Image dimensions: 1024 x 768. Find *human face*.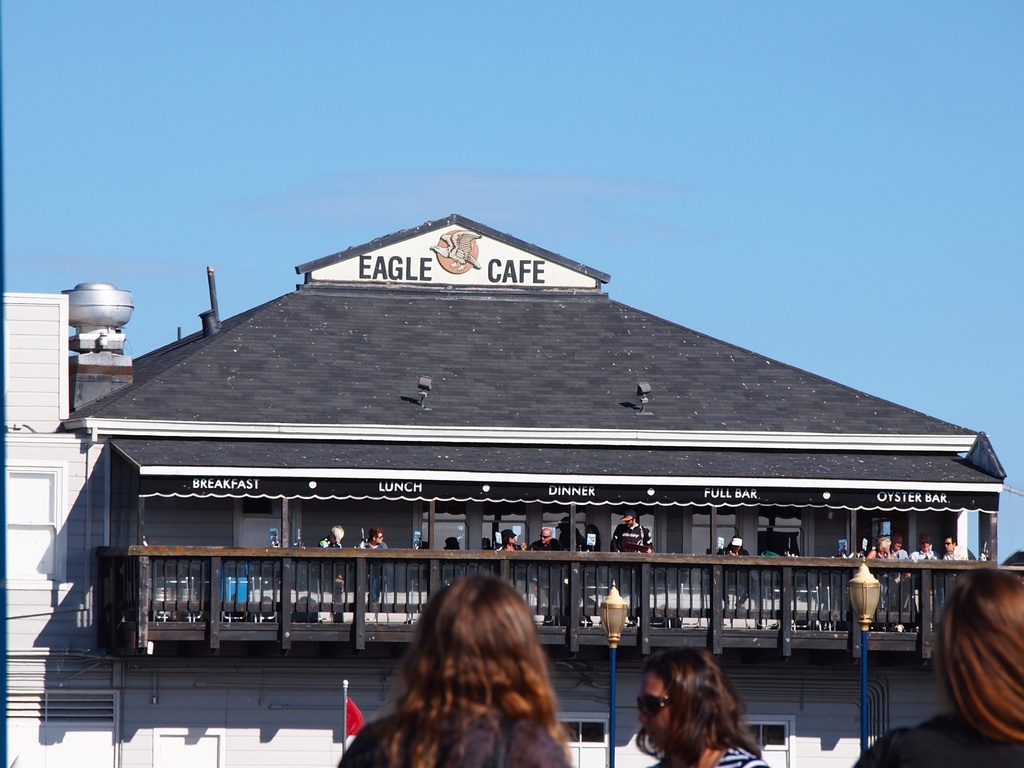
(637, 669, 673, 750).
